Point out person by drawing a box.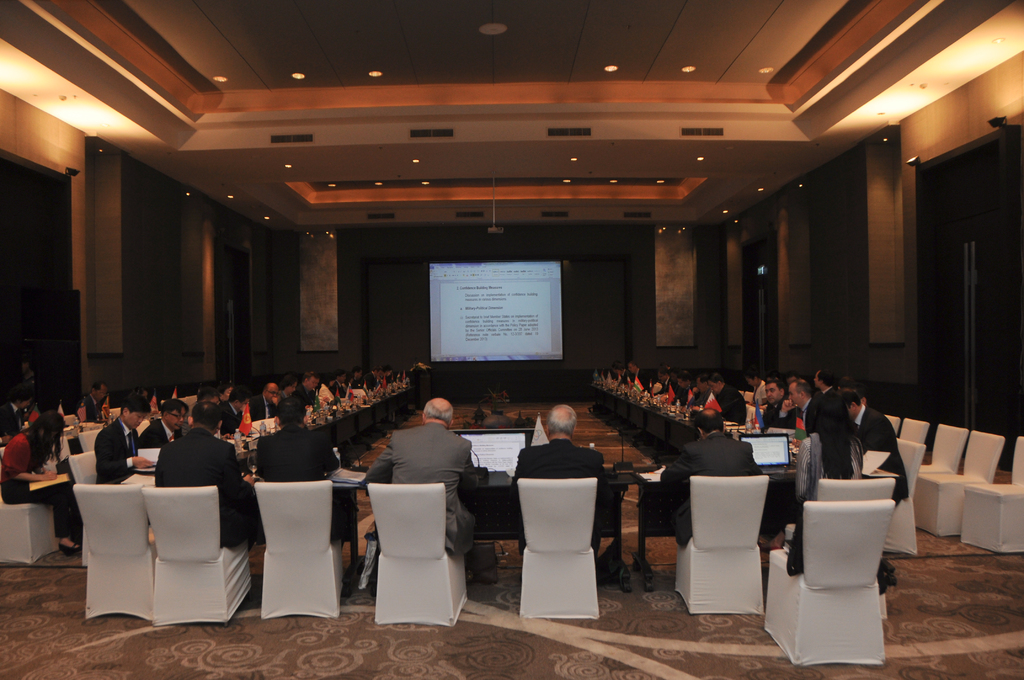
pyautogui.locateOnScreen(849, 388, 912, 578).
